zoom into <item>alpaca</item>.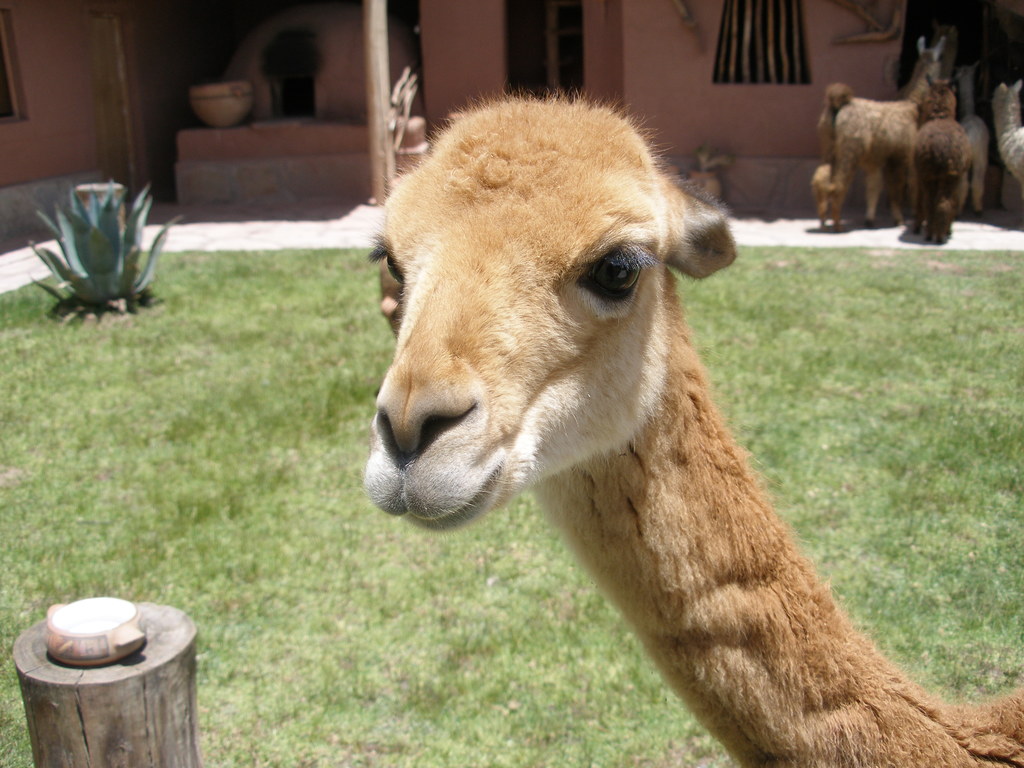
Zoom target: 833, 35, 948, 230.
